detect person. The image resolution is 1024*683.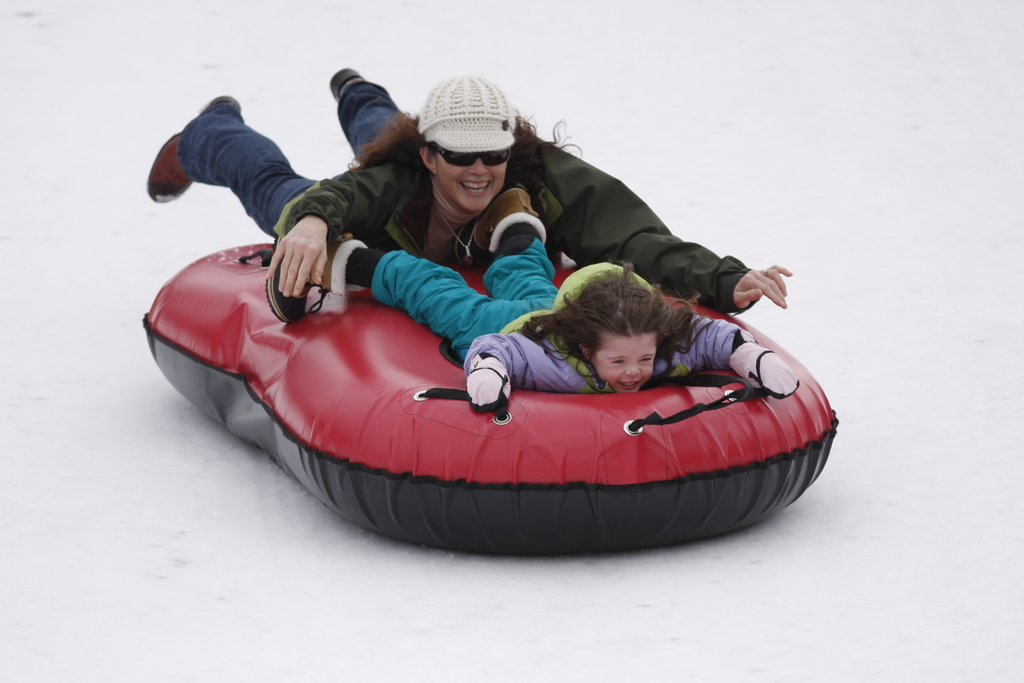
crop(266, 183, 801, 408).
